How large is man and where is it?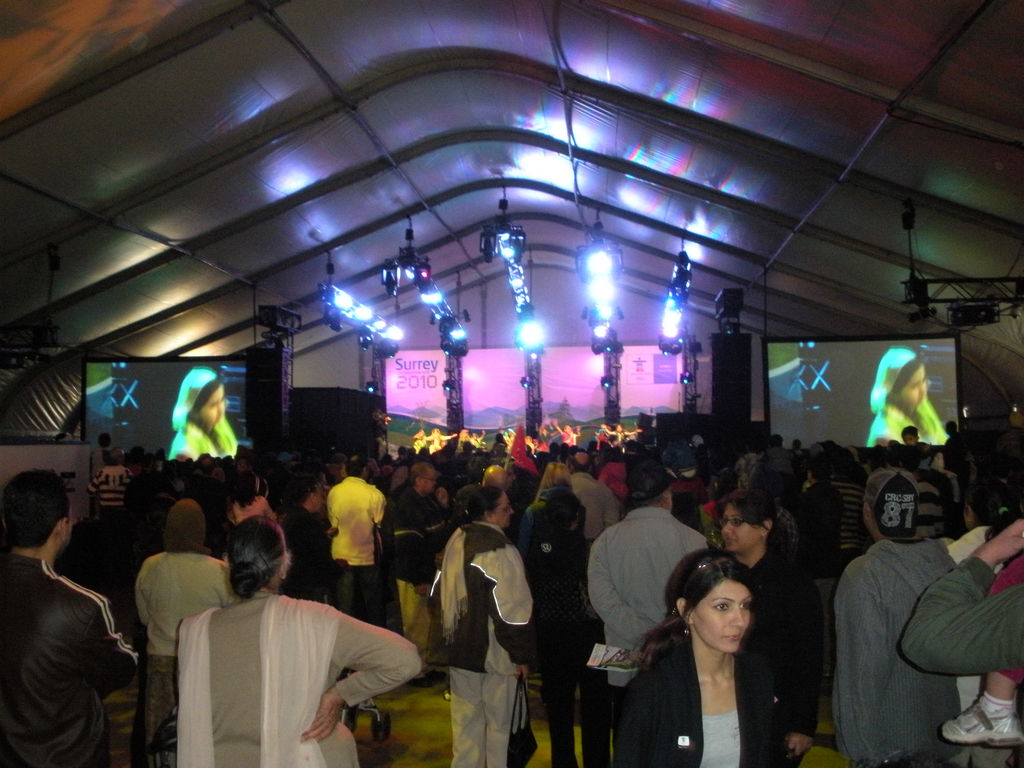
Bounding box: (x1=828, y1=461, x2=962, y2=767).
